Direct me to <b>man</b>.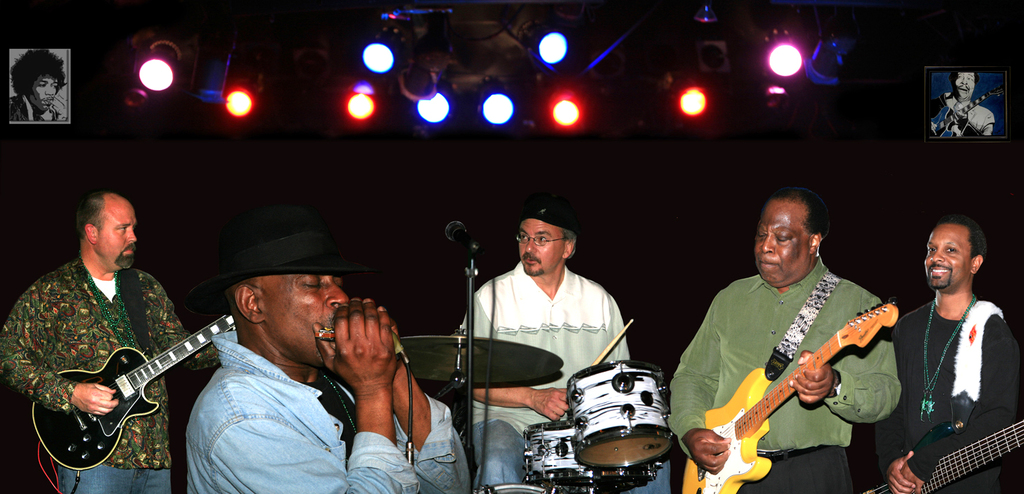
Direction: (5,188,212,493).
